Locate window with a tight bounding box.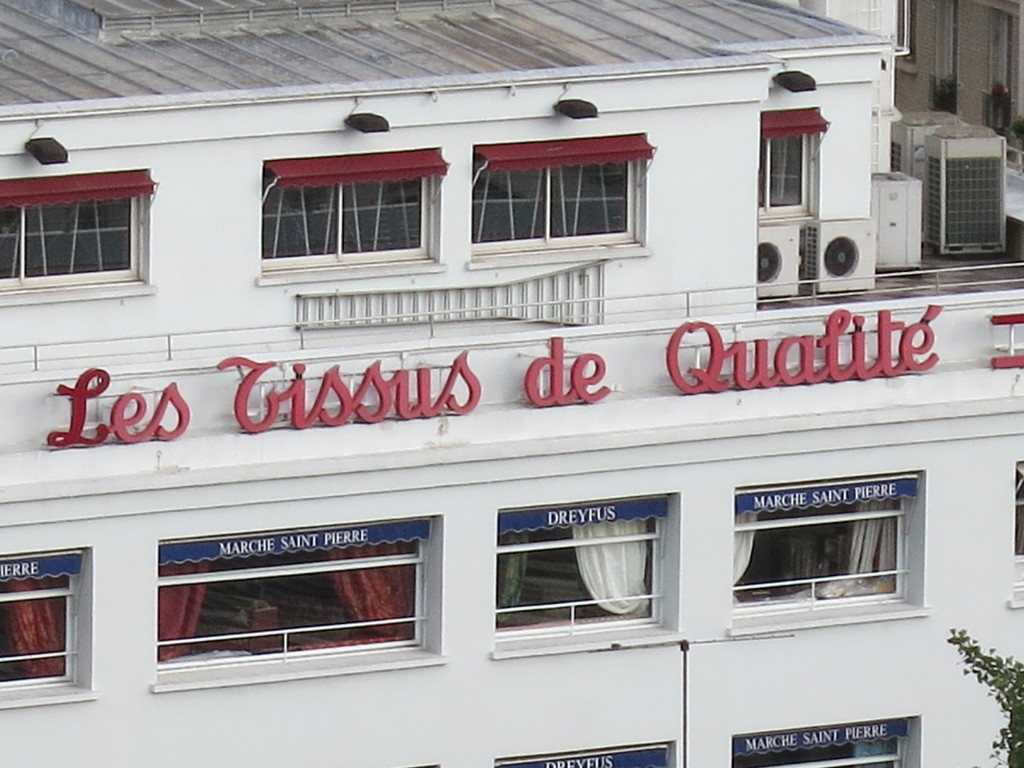
<bbox>727, 474, 916, 612</bbox>.
